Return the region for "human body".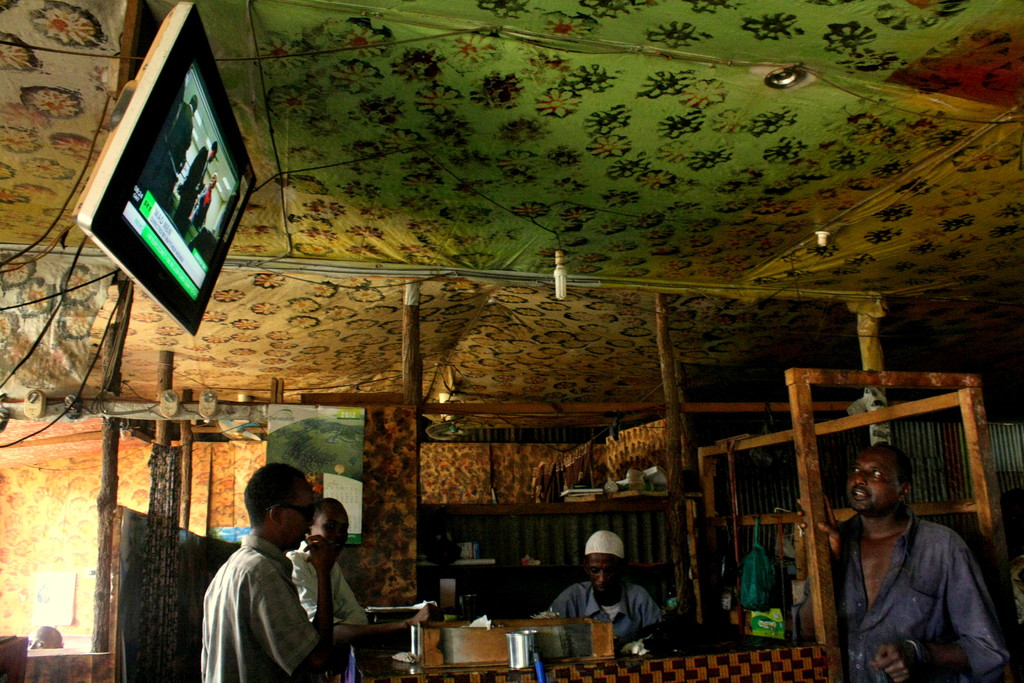
(175, 132, 216, 226).
